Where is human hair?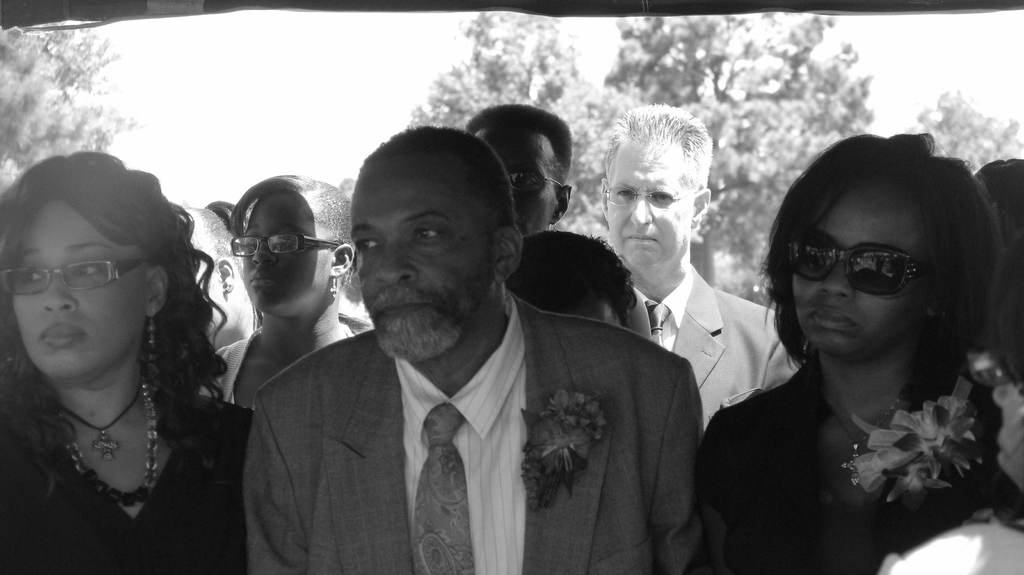
bbox=[6, 147, 200, 448].
